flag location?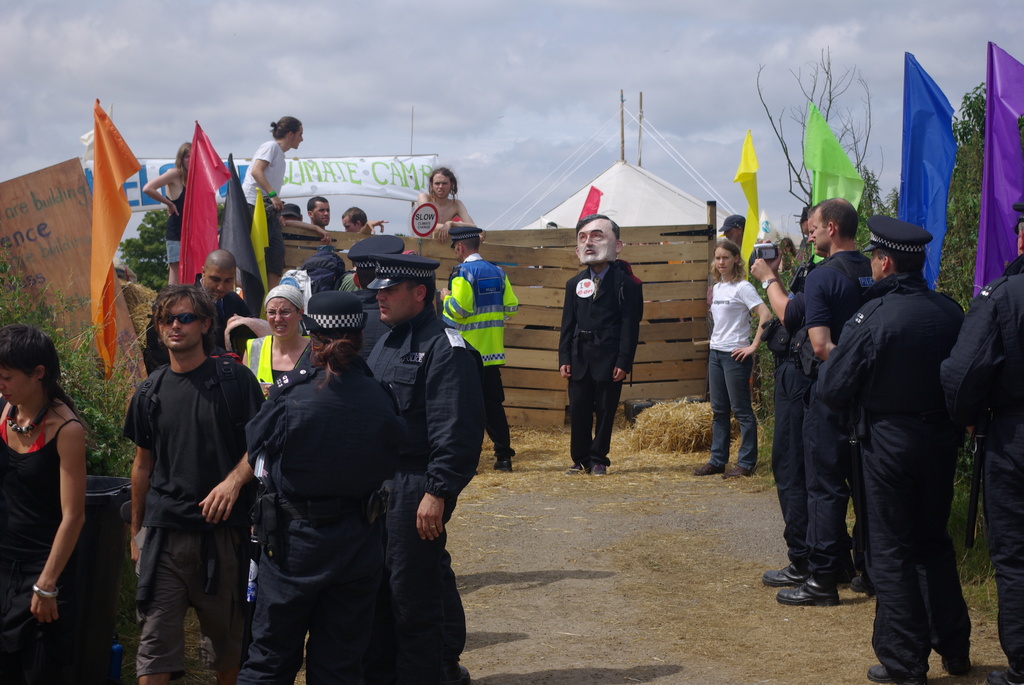
<bbox>175, 118, 226, 282</bbox>
